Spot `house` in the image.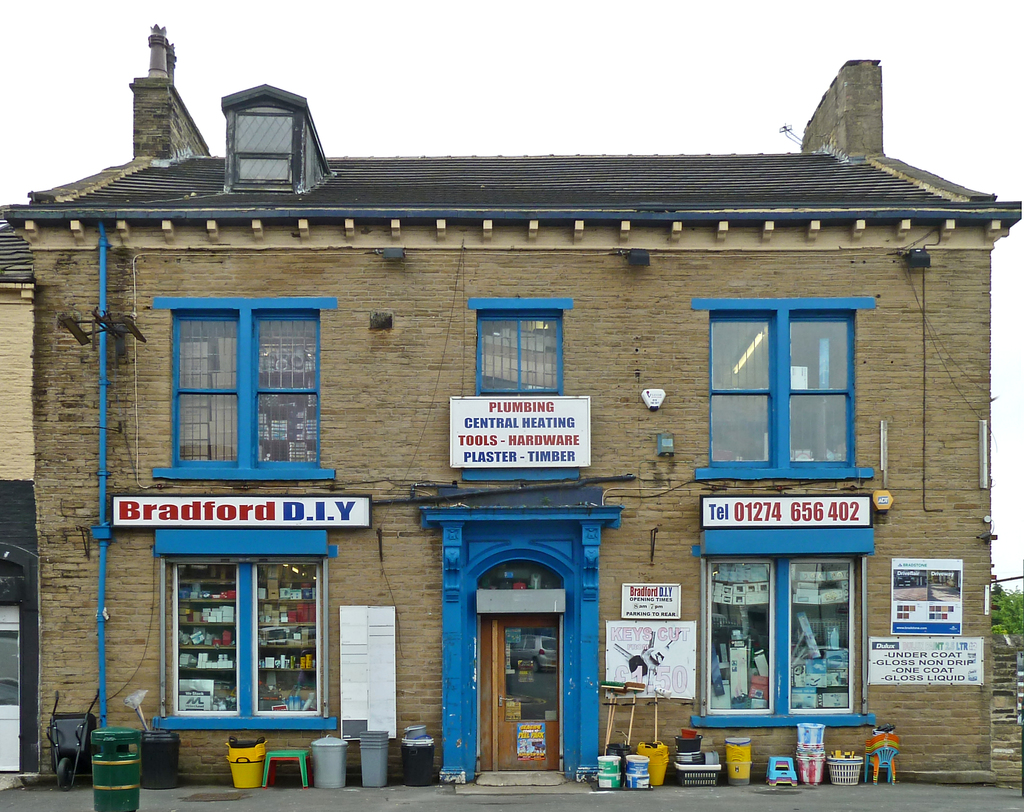
`house` found at <bbox>6, 20, 1023, 790</bbox>.
